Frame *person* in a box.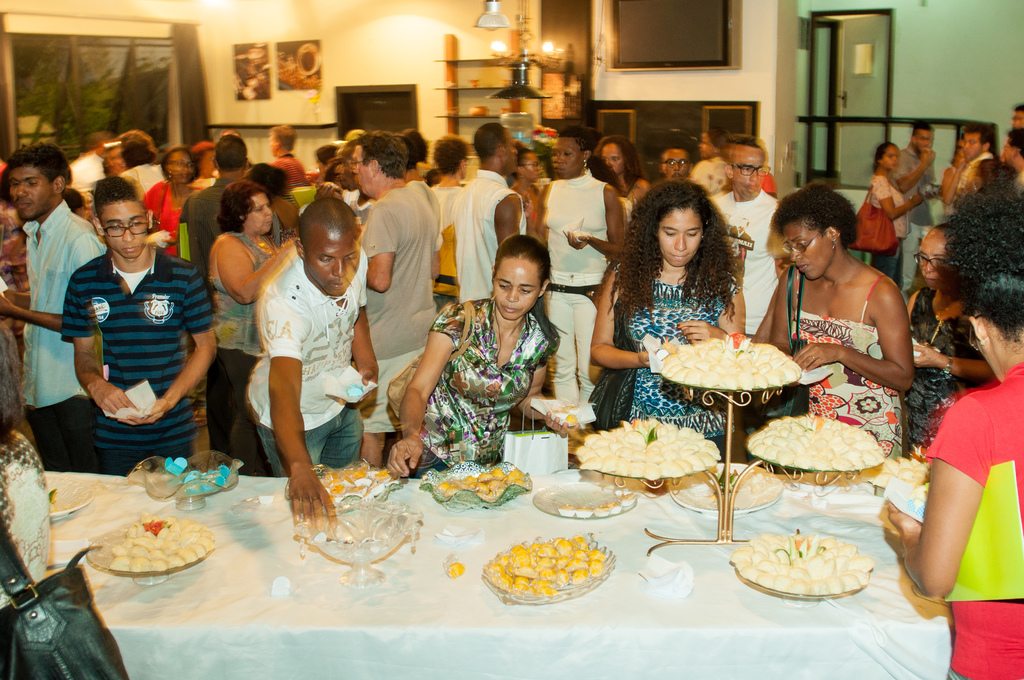
Rect(48, 166, 205, 498).
